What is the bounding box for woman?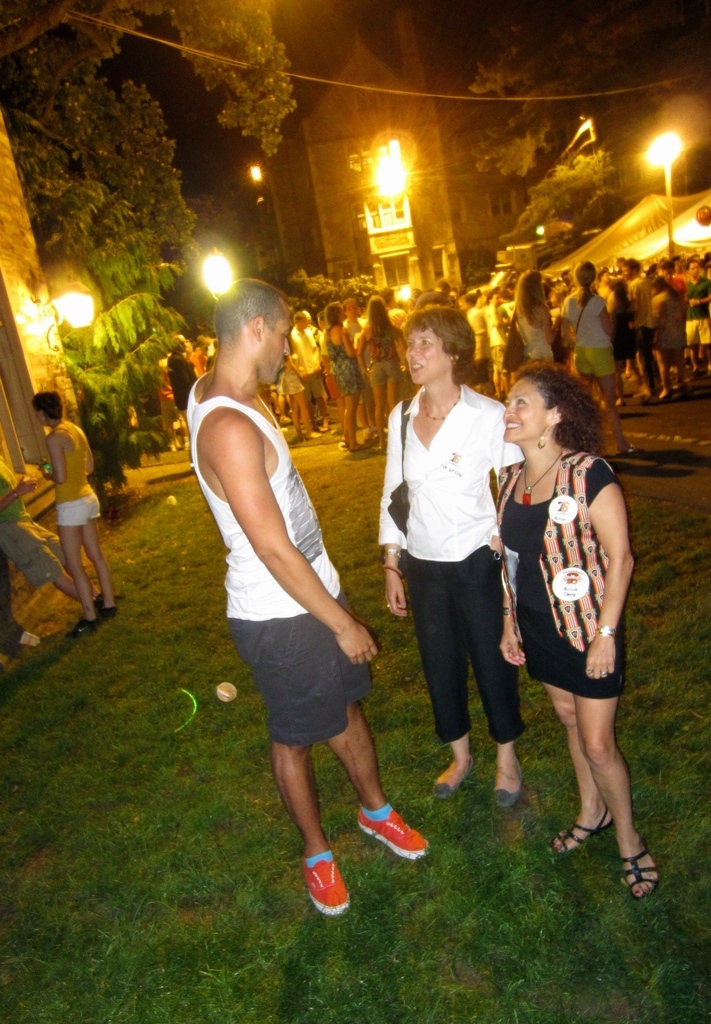
box=[496, 353, 645, 838].
